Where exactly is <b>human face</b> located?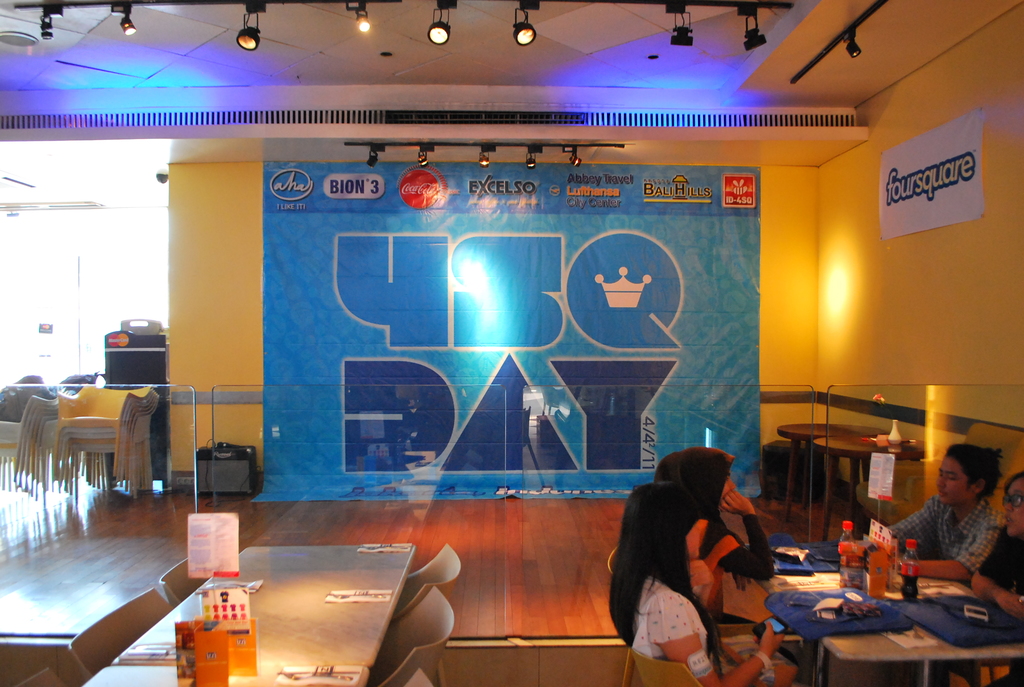
Its bounding box is {"left": 1004, "top": 478, "right": 1023, "bottom": 537}.
